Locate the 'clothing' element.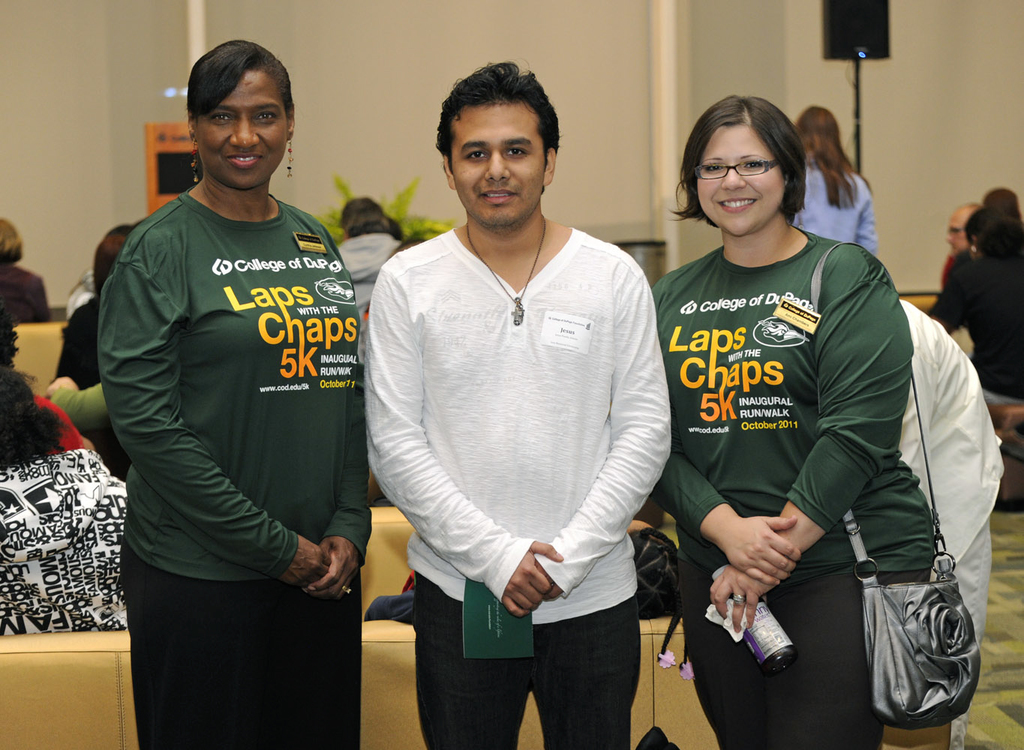
Element bbox: left=0, top=448, right=127, bottom=636.
